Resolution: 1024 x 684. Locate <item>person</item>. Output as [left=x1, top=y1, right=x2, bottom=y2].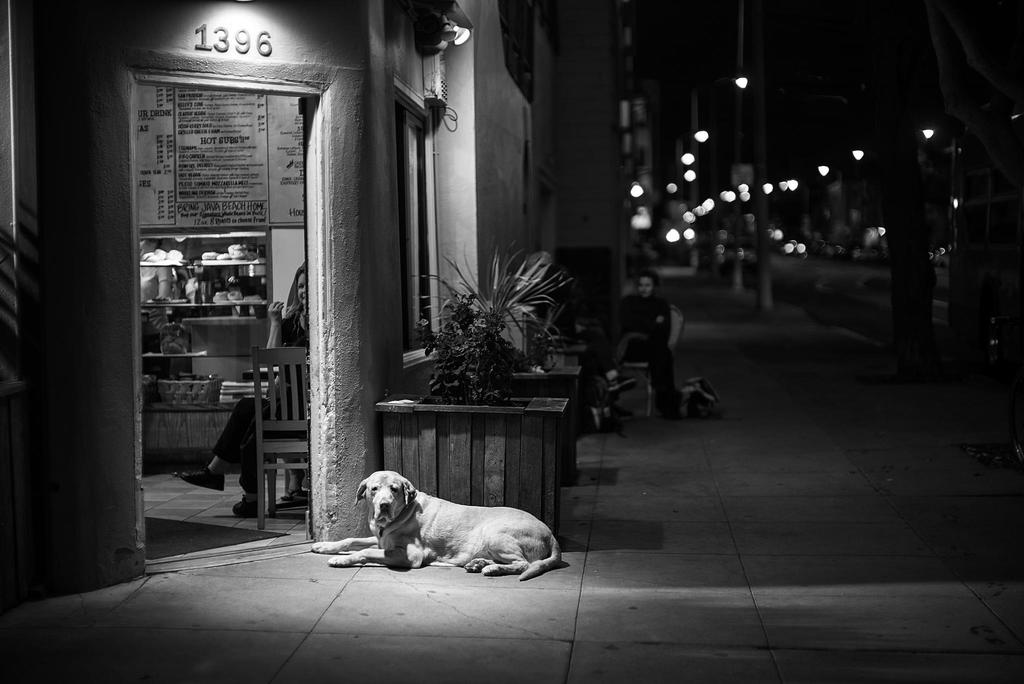
[left=179, top=268, right=310, bottom=516].
